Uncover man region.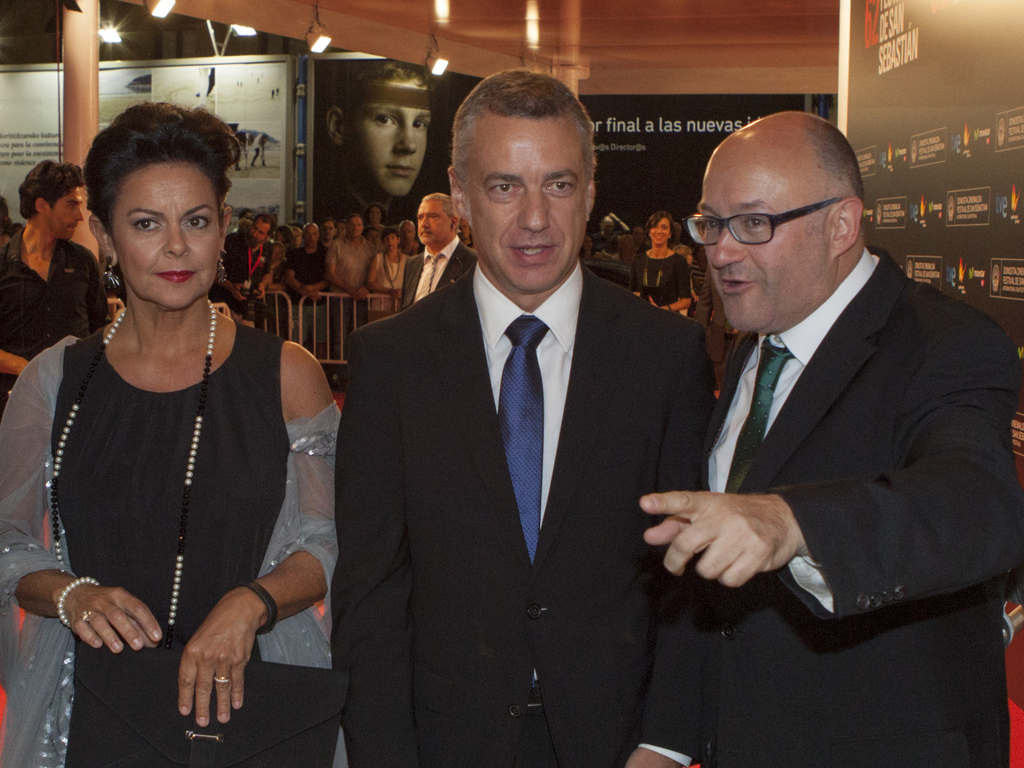
Uncovered: (627, 97, 1009, 721).
